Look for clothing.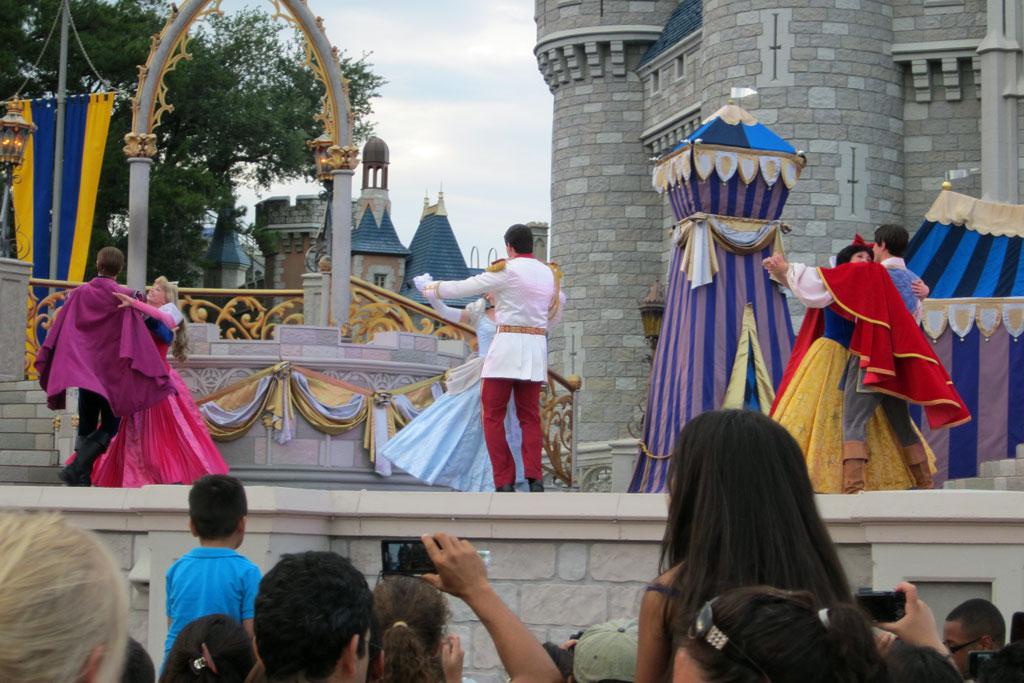
Found: (765, 304, 940, 495).
